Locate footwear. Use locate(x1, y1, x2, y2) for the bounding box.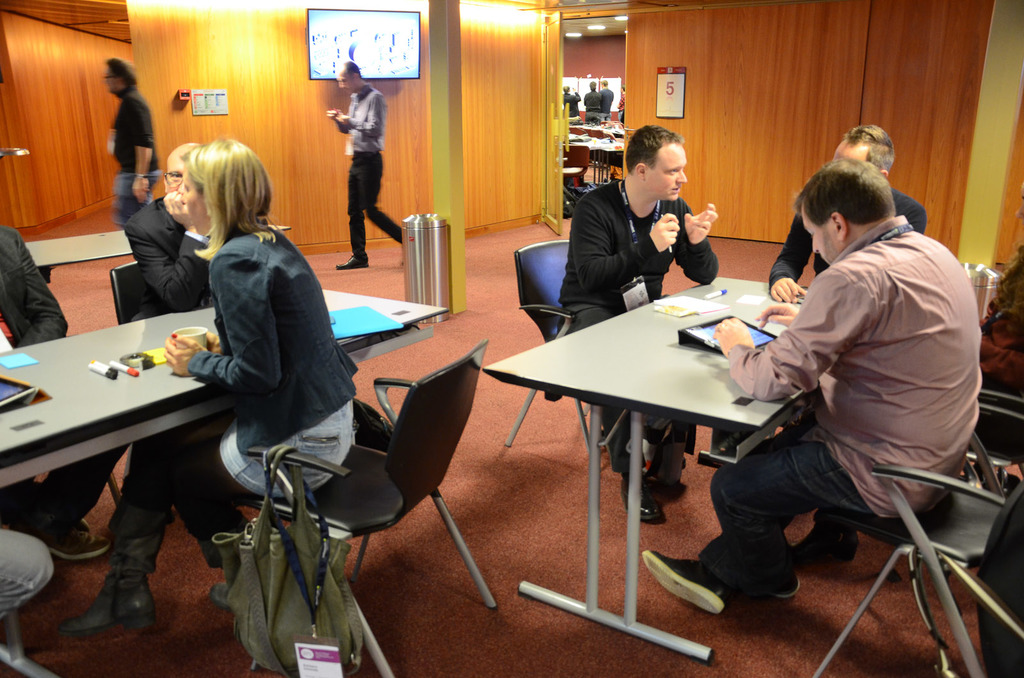
locate(209, 579, 235, 617).
